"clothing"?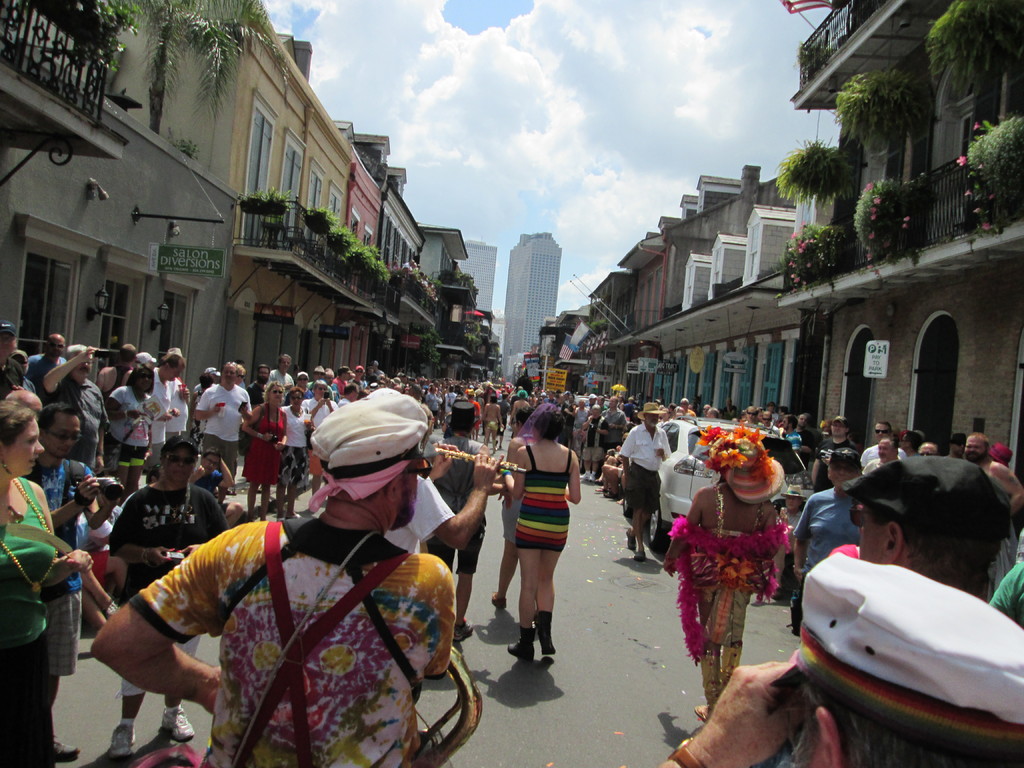
Rect(0, 479, 61, 767)
